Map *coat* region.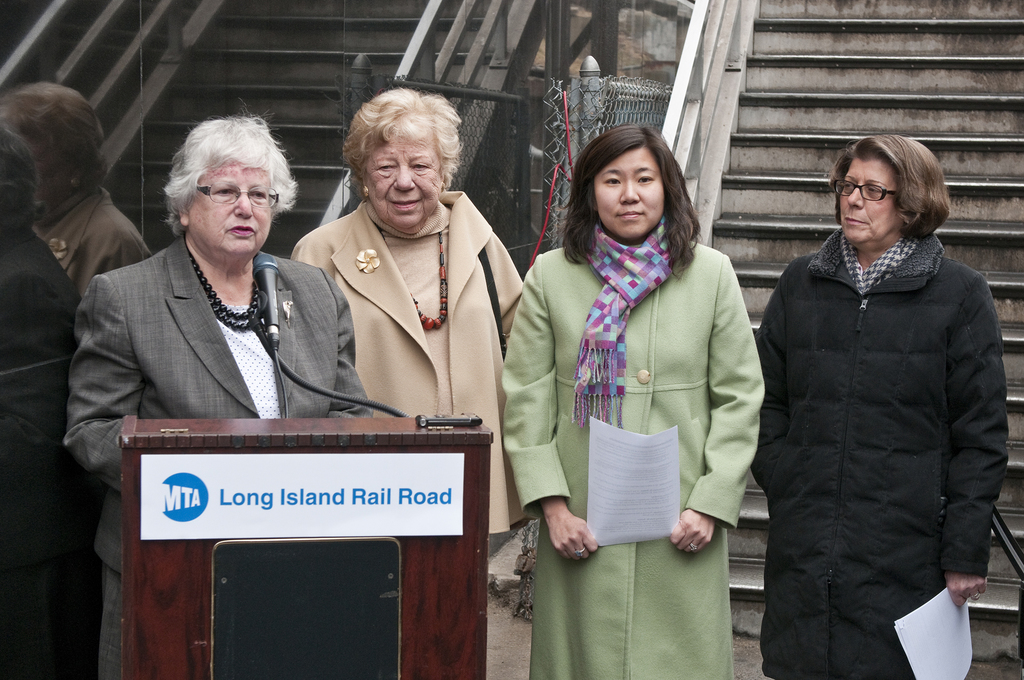
Mapped to (54,228,390,585).
